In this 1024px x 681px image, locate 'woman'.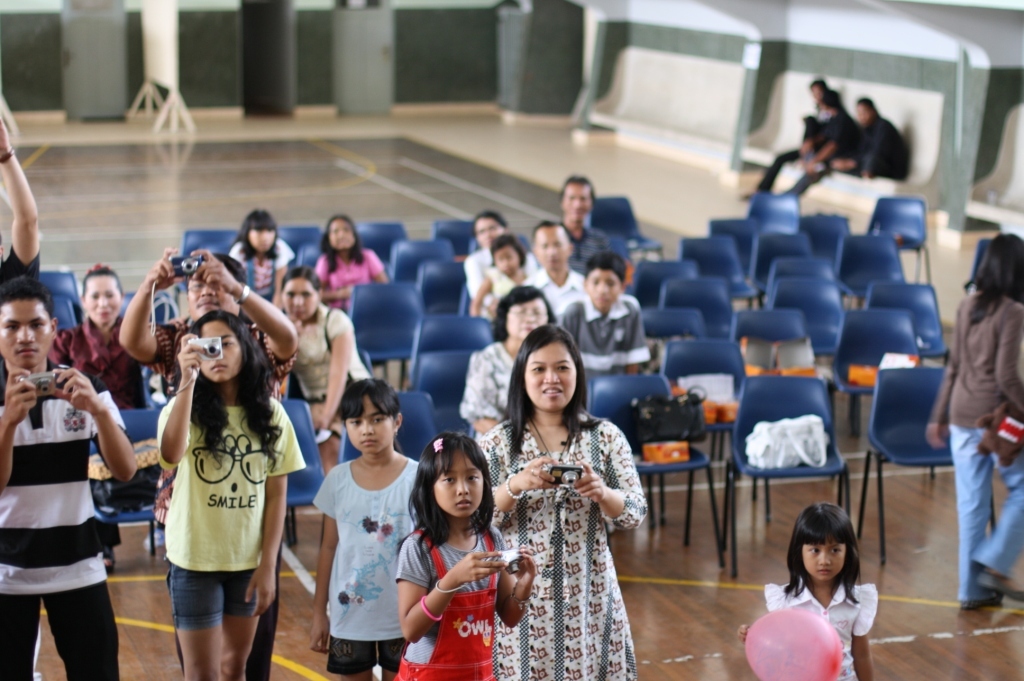
Bounding box: bbox=(45, 264, 149, 409).
